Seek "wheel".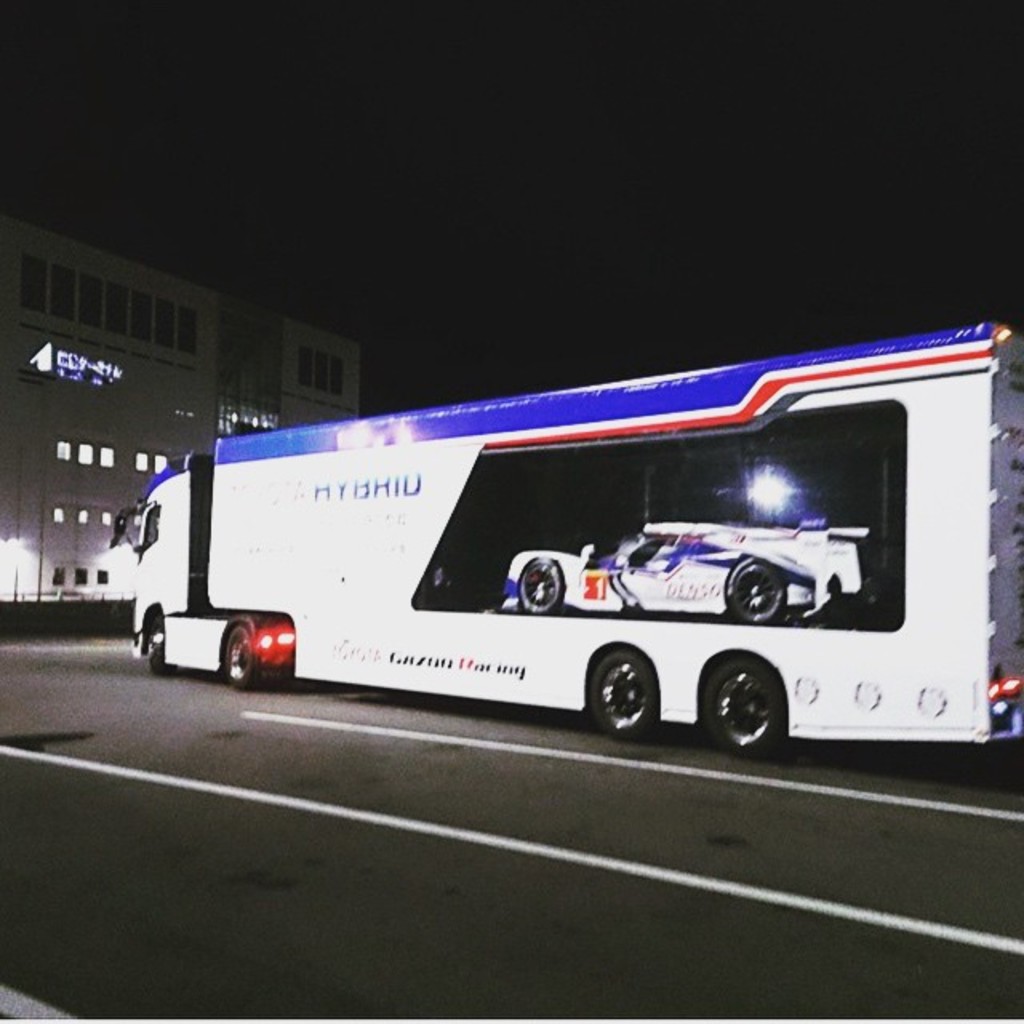
224:616:296:694.
